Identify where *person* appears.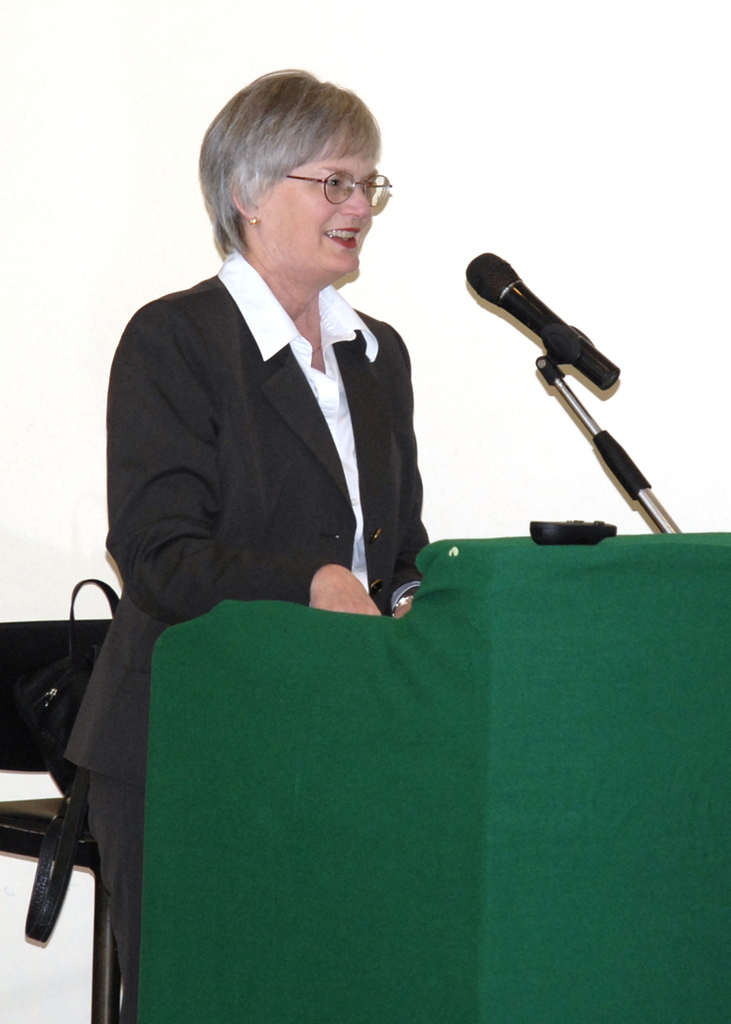
Appears at <bbox>115, 67, 545, 819</bbox>.
